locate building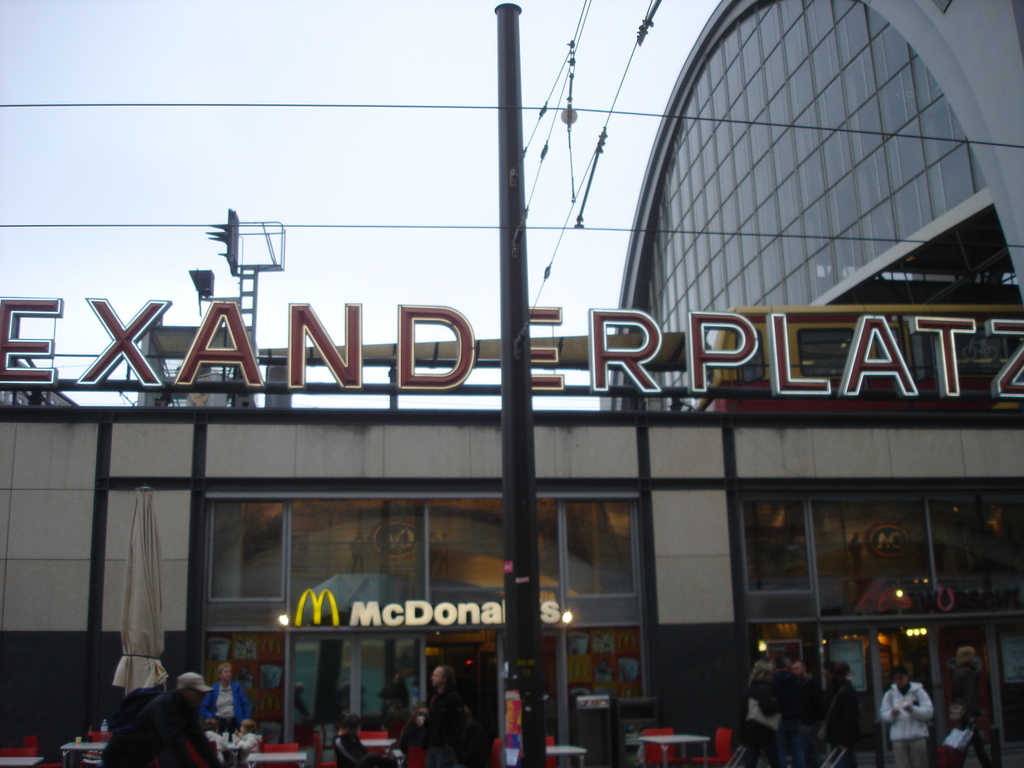
region(599, 0, 1023, 416)
